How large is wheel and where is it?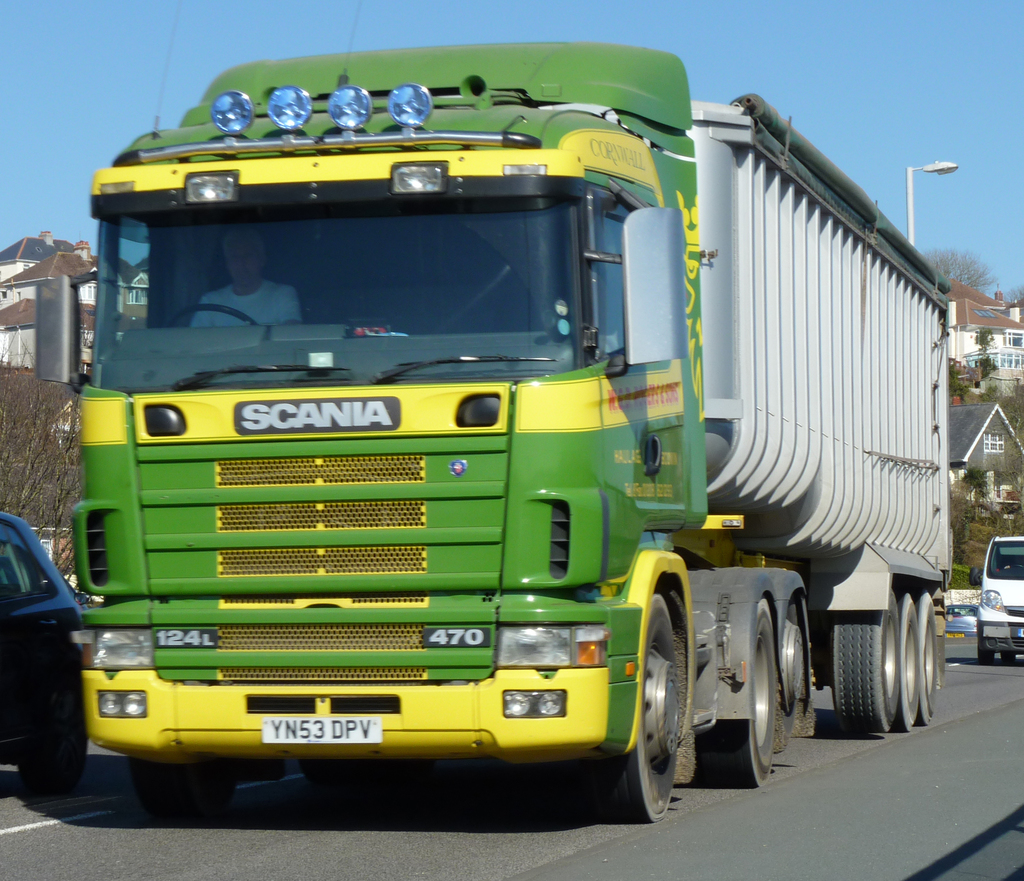
Bounding box: 980/646/993/663.
